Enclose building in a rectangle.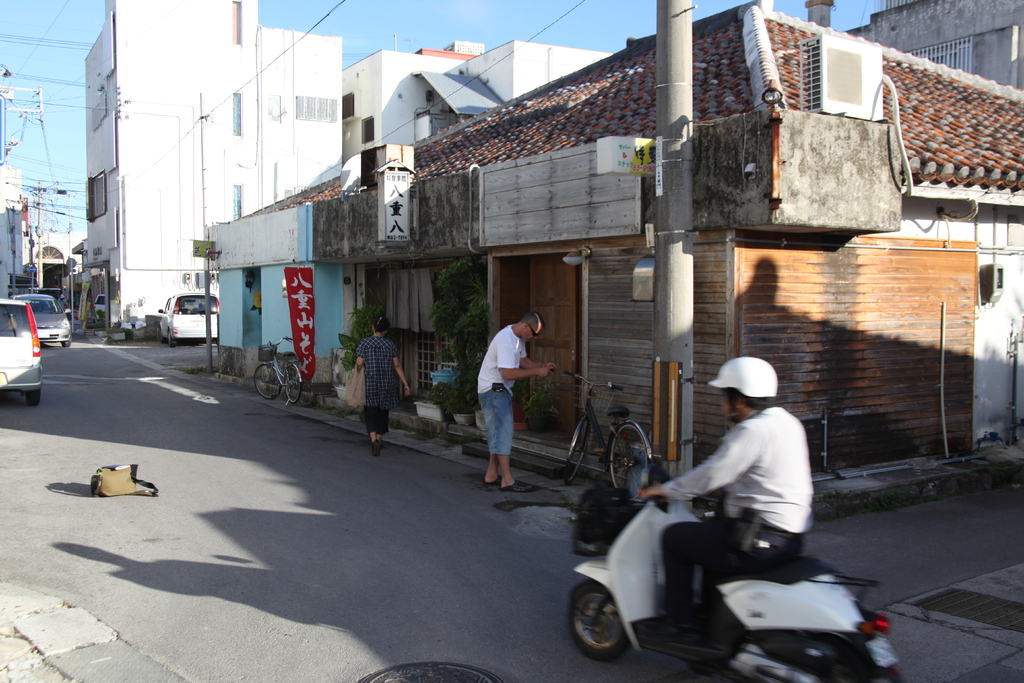
crop(340, 42, 611, 161).
